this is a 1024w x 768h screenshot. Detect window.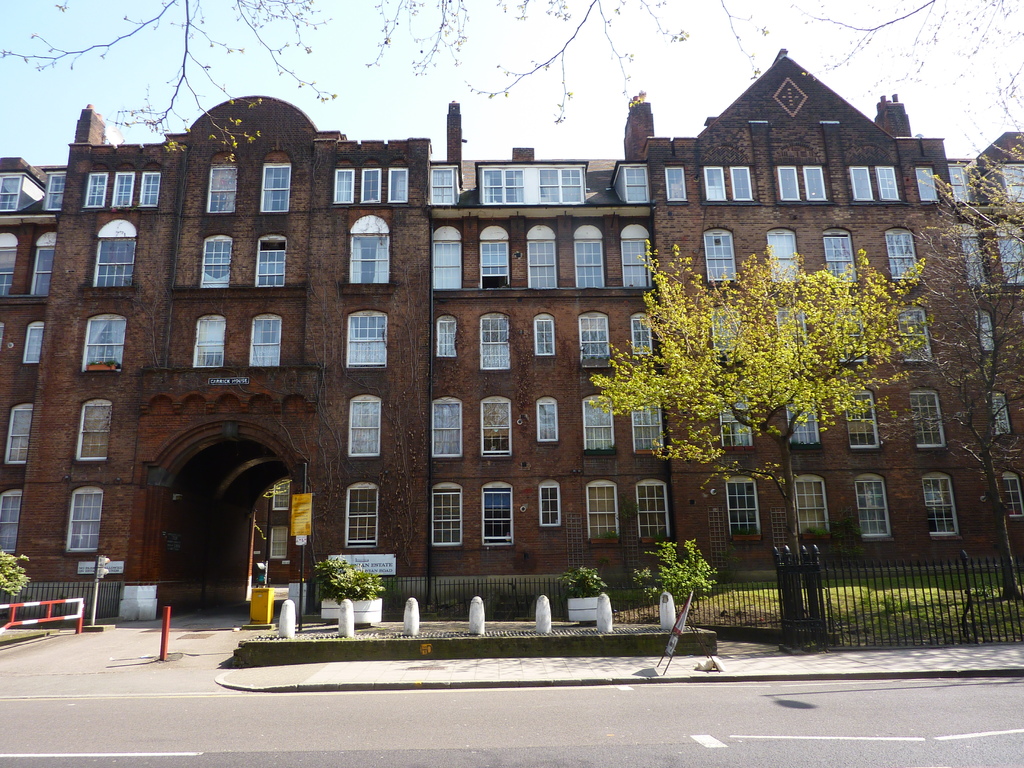
<box>431,396,465,458</box>.
